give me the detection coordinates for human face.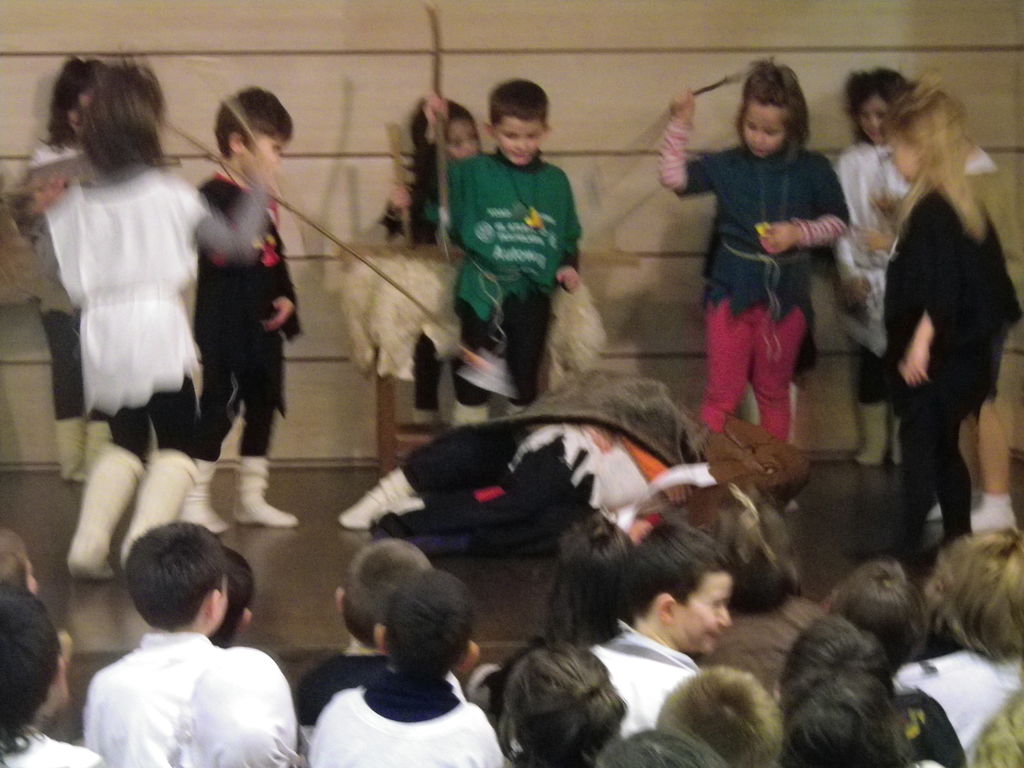
Rect(865, 97, 894, 143).
